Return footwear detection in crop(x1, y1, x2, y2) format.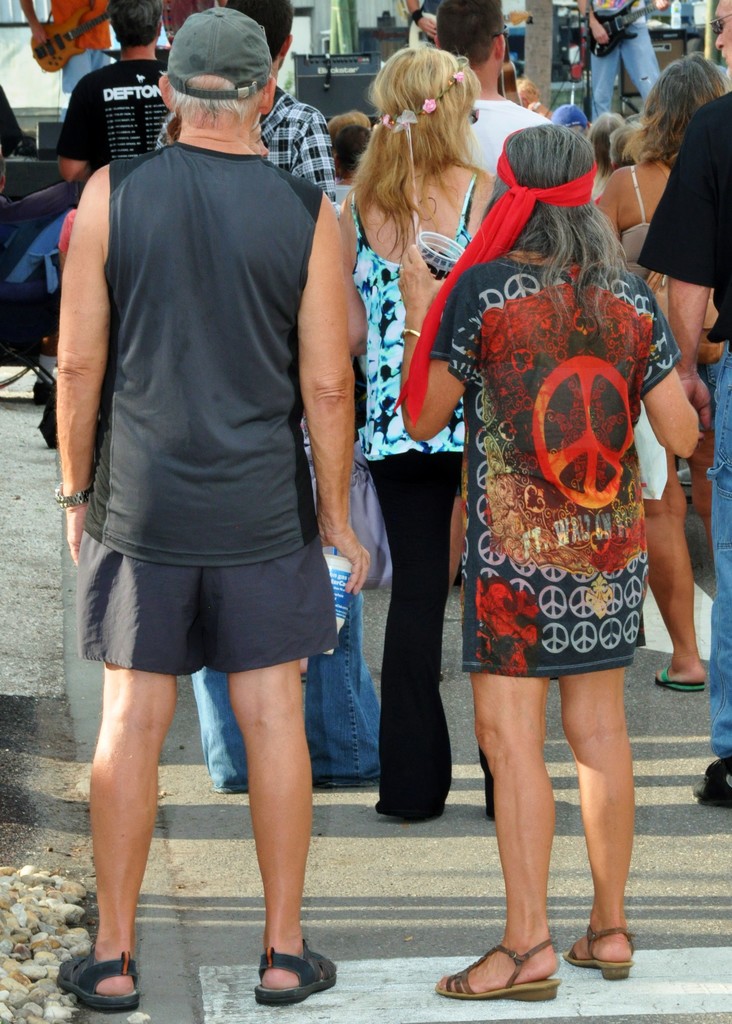
crop(573, 929, 637, 982).
